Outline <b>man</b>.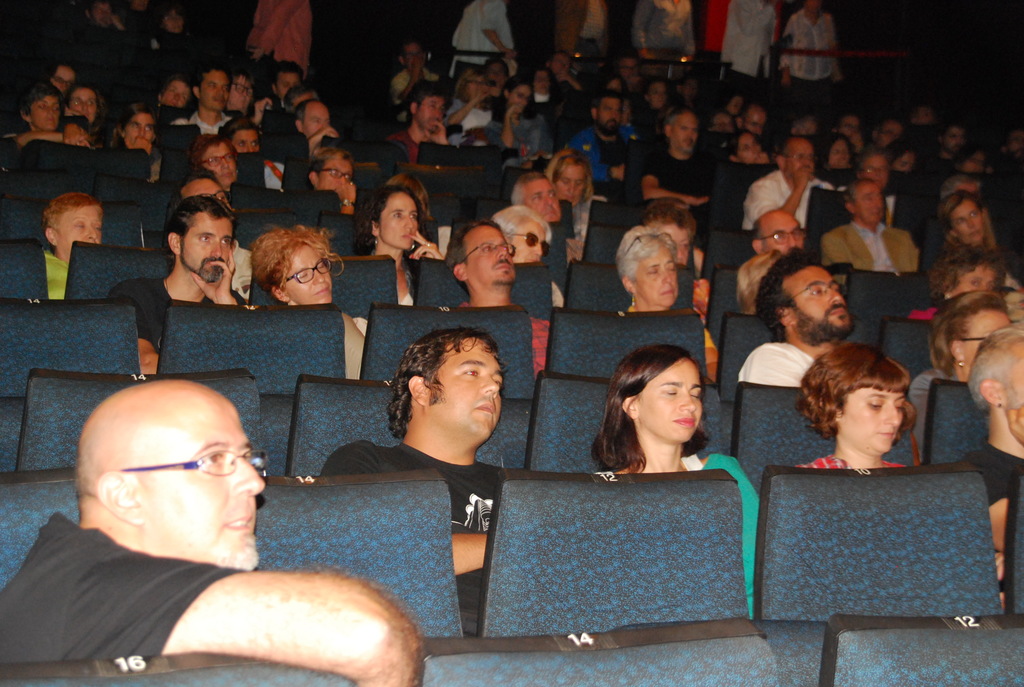
Outline: [257,60,306,111].
